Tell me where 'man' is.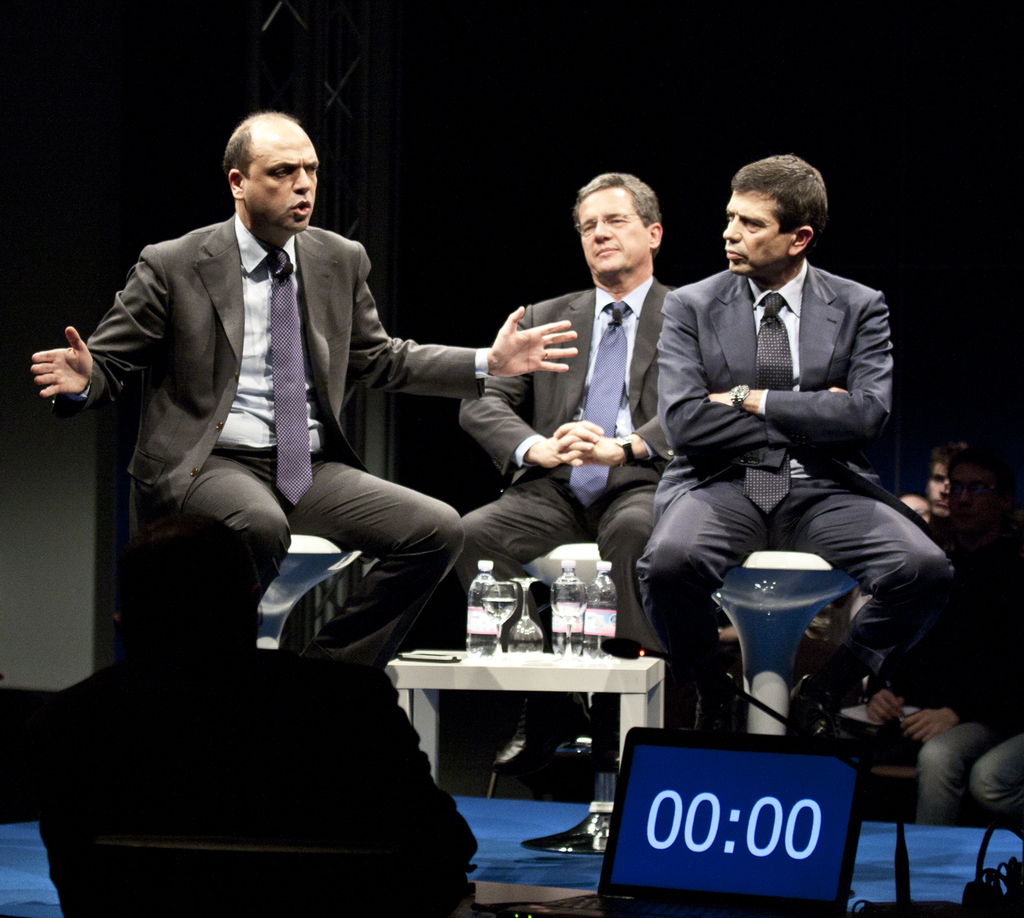
'man' is at <box>58,116,448,759</box>.
